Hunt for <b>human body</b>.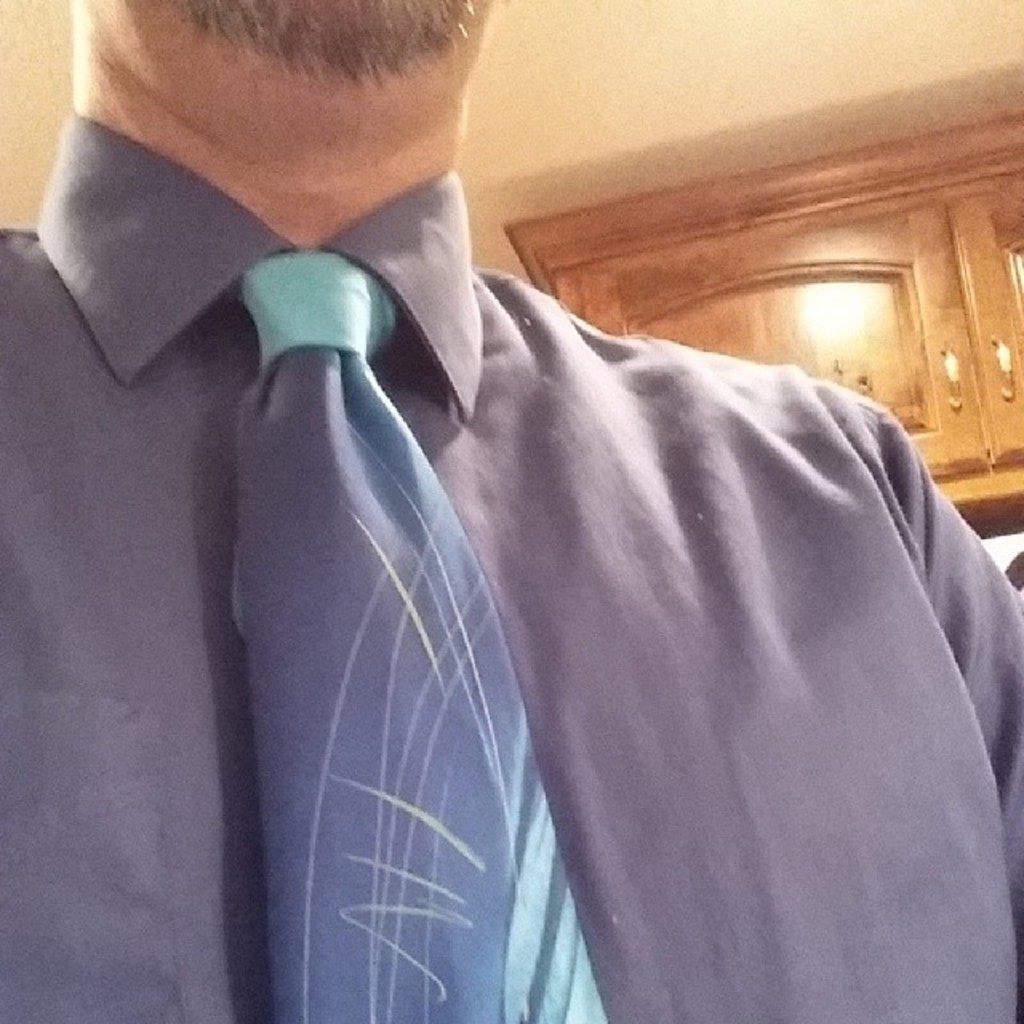
Hunted down at region(0, 0, 963, 1023).
